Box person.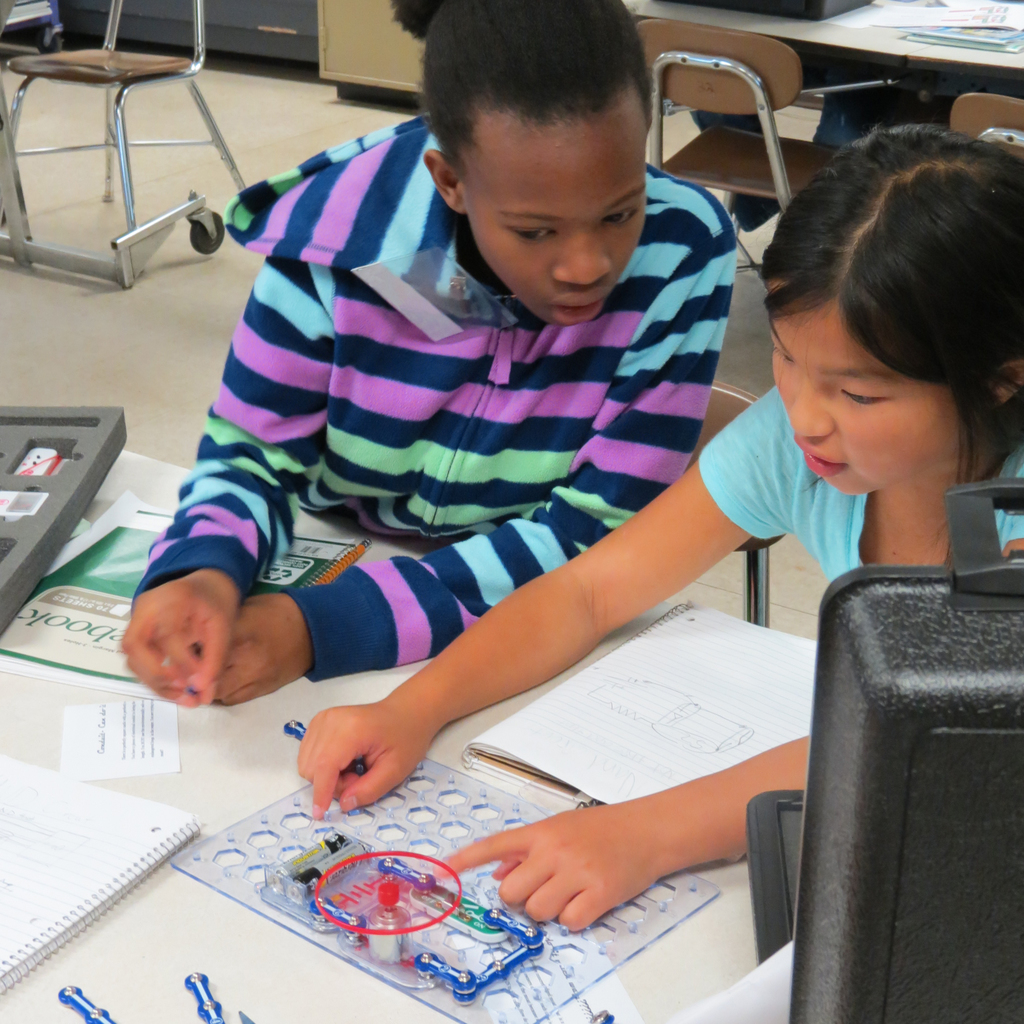
Rect(287, 116, 1023, 935).
